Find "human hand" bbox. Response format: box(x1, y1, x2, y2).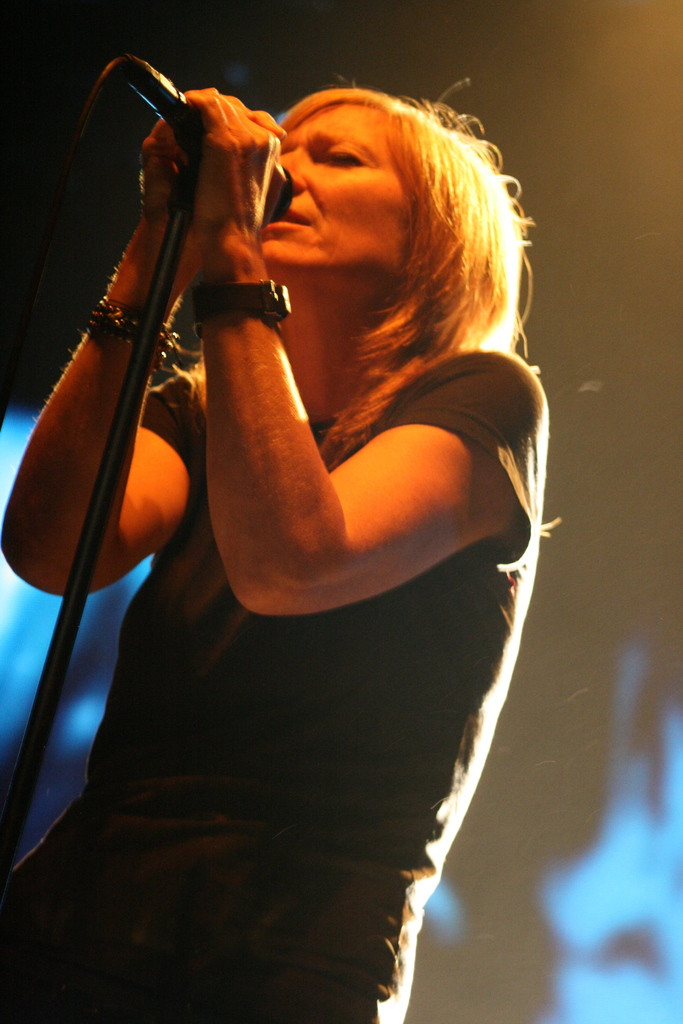
box(140, 119, 202, 266).
